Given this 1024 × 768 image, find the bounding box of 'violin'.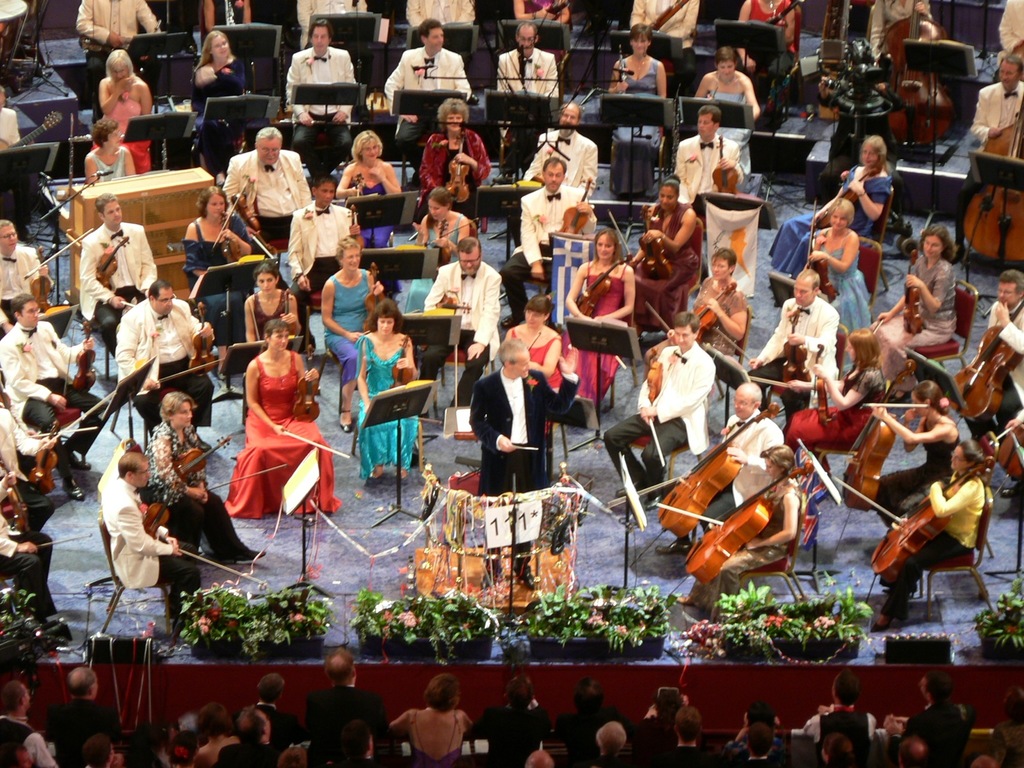
(713, 135, 745, 196).
